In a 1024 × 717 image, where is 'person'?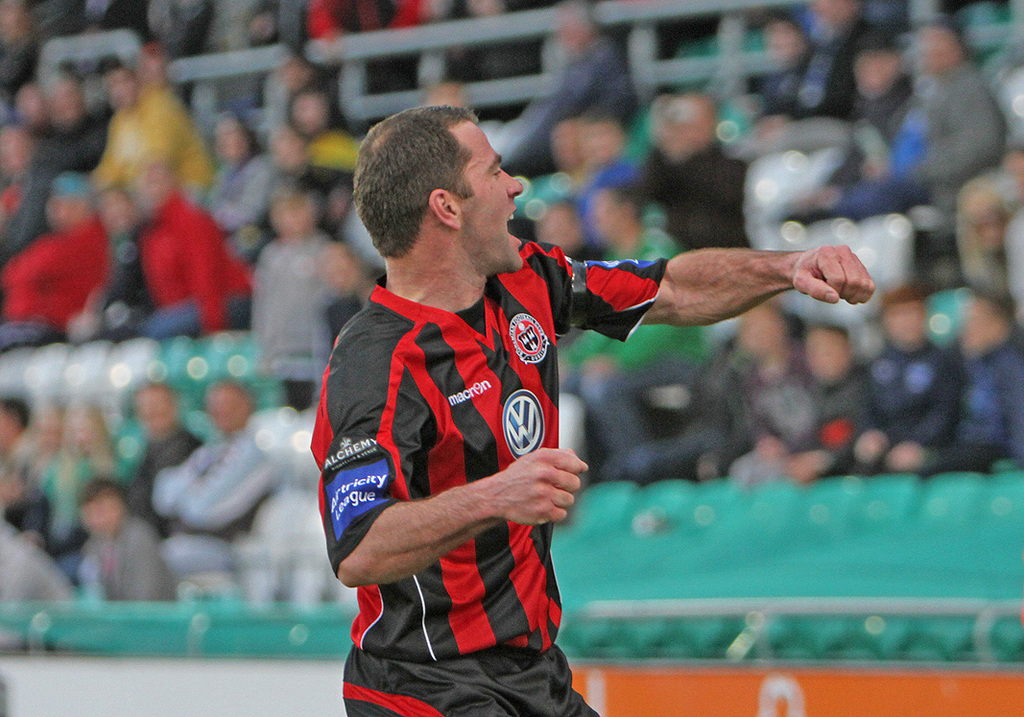
bbox=(797, 18, 997, 210).
